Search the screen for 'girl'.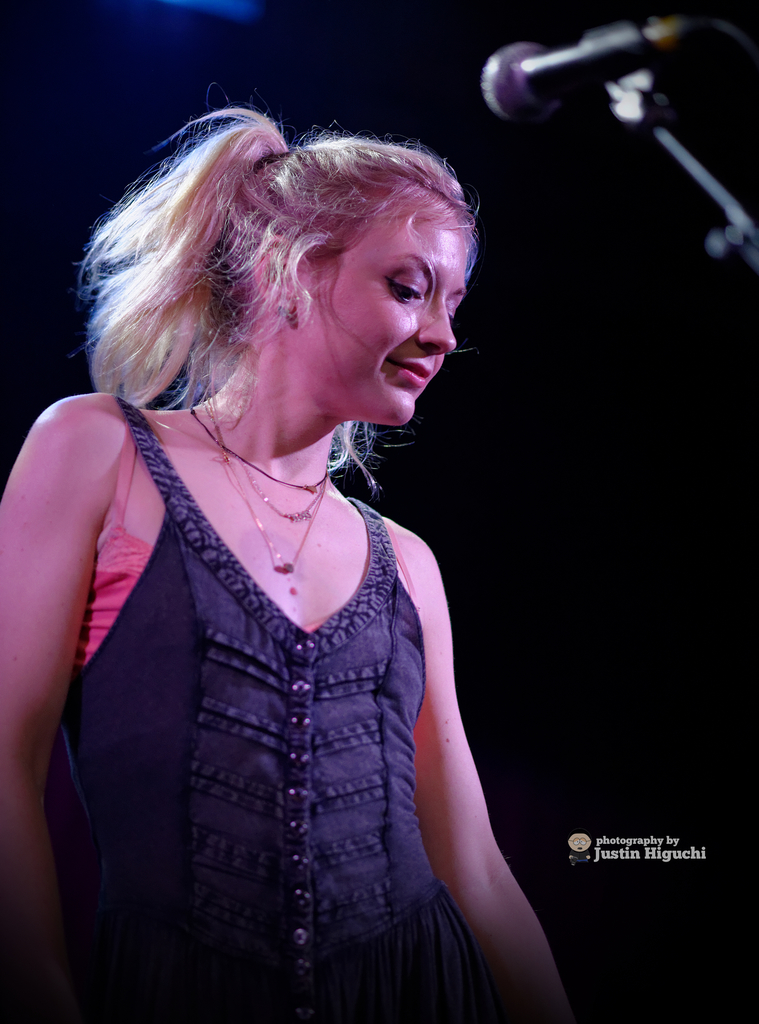
Found at <region>0, 77, 575, 1023</region>.
